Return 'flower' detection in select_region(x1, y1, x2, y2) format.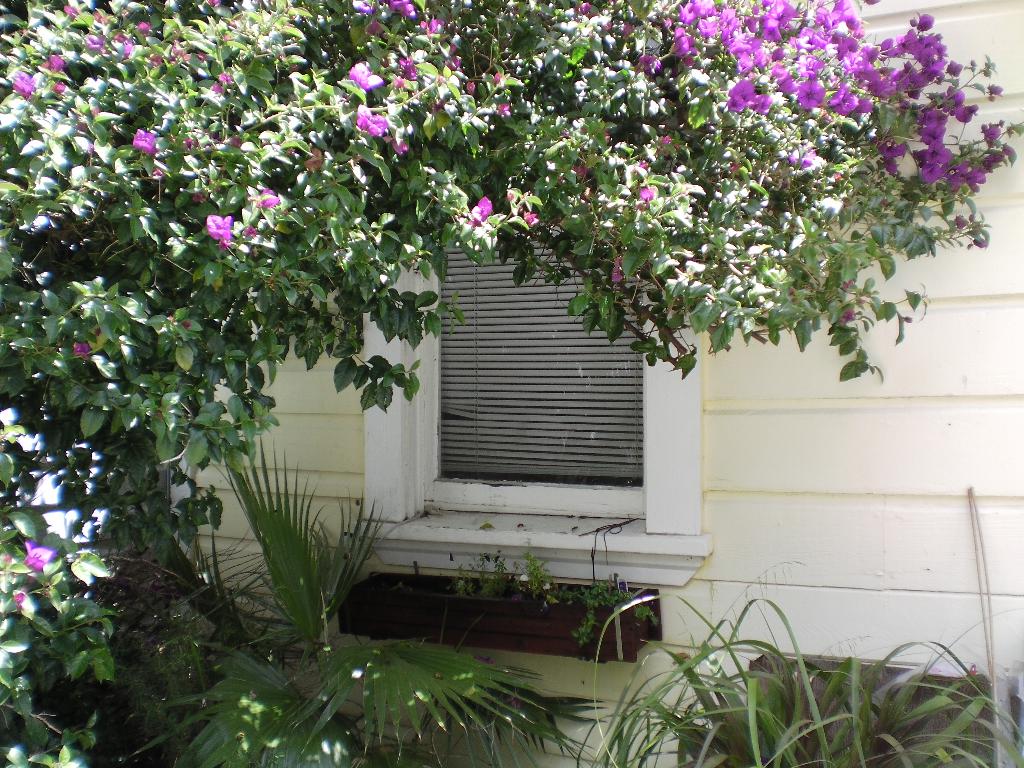
select_region(132, 127, 160, 154).
